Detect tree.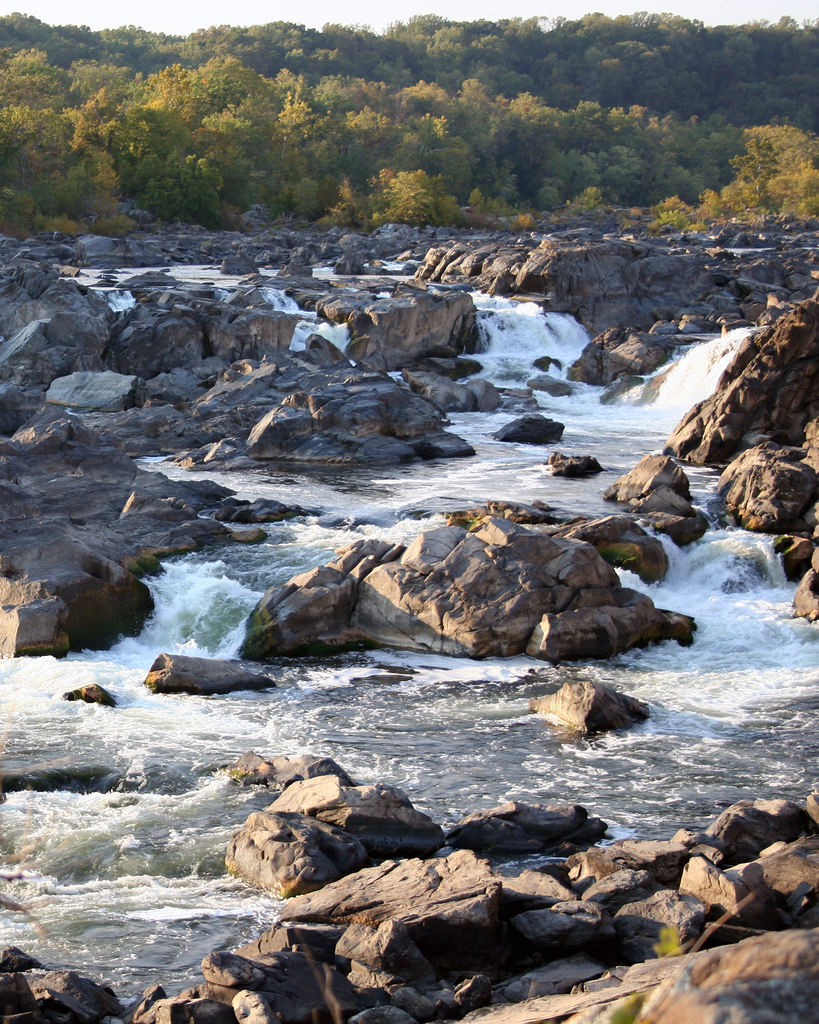
Detected at <region>143, 49, 271, 123</region>.
